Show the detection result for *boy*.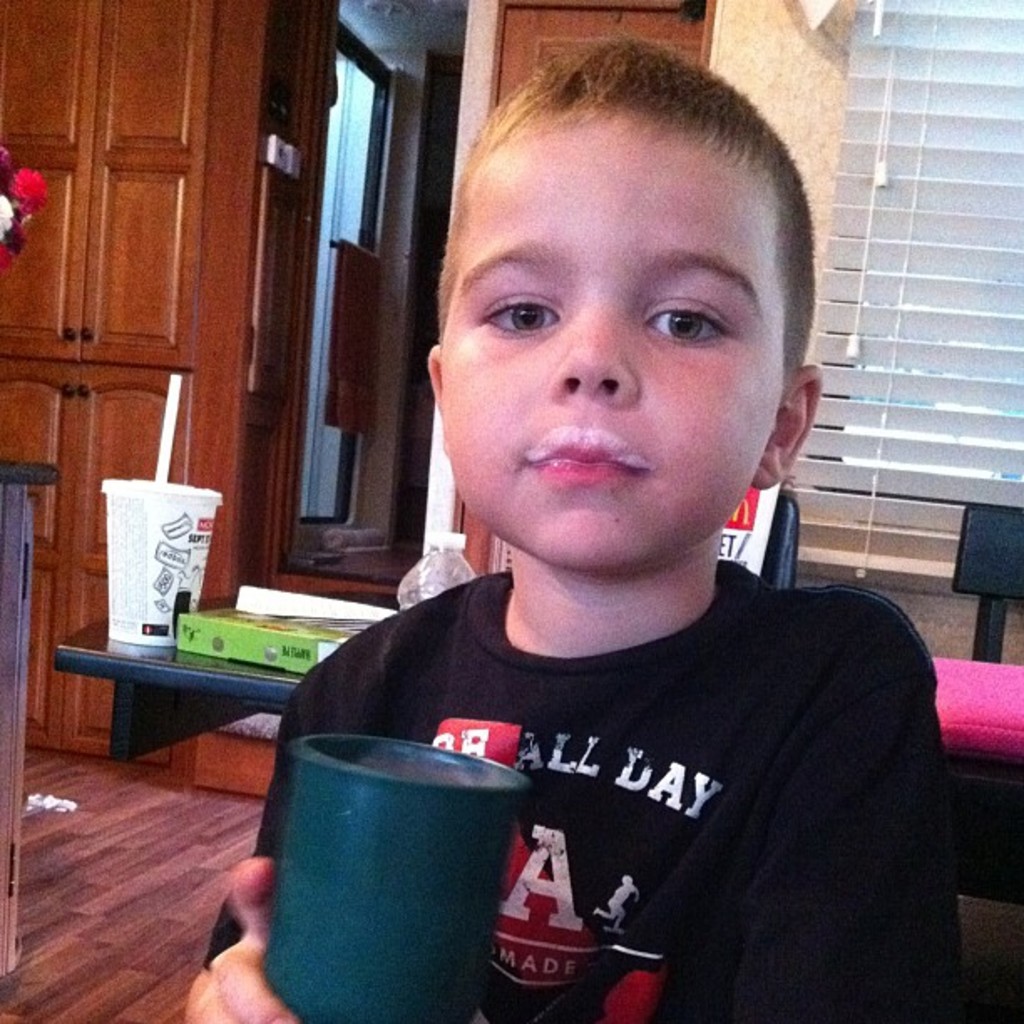
Rect(228, 49, 965, 996).
